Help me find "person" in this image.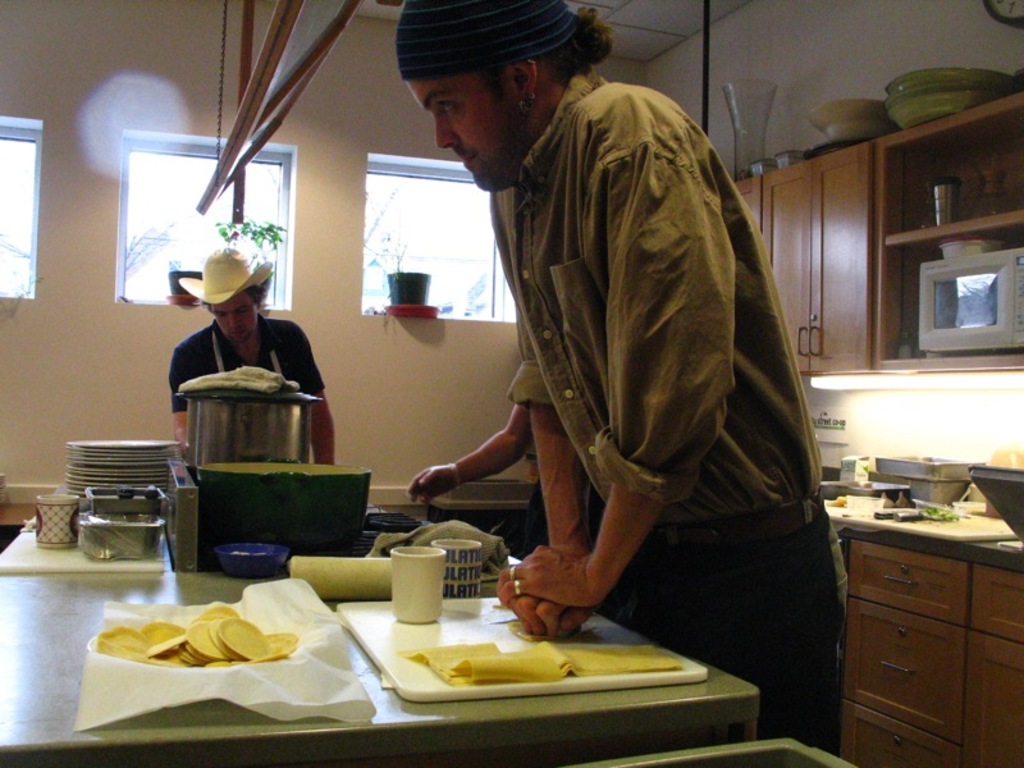
Found it: (x1=394, y1=0, x2=850, y2=755).
